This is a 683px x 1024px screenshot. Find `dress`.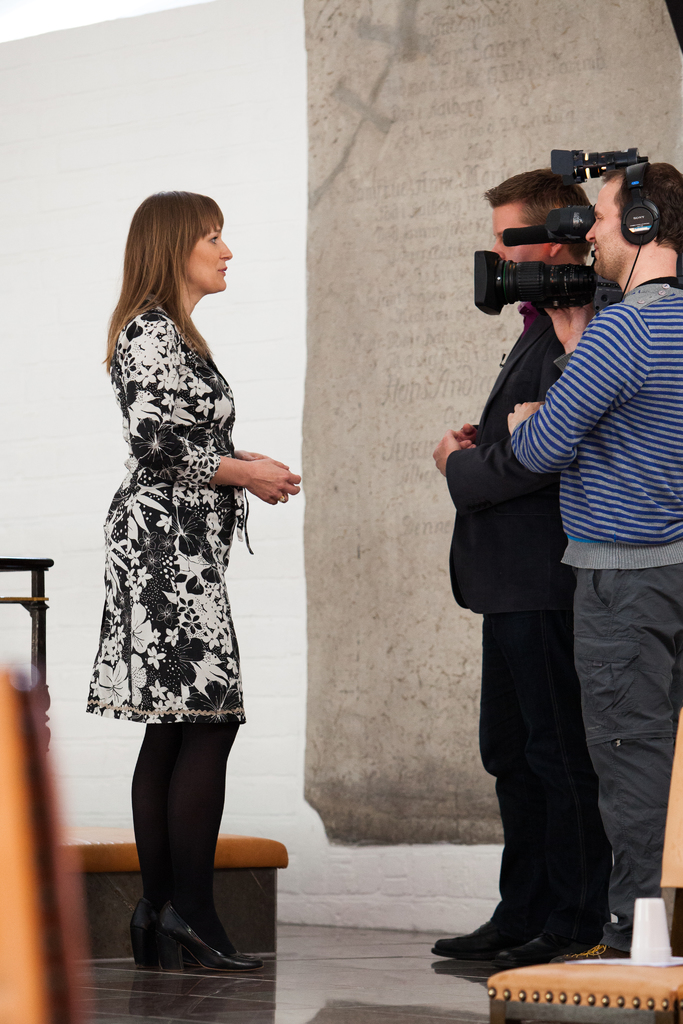
Bounding box: detection(77, 304, 252, 725).
